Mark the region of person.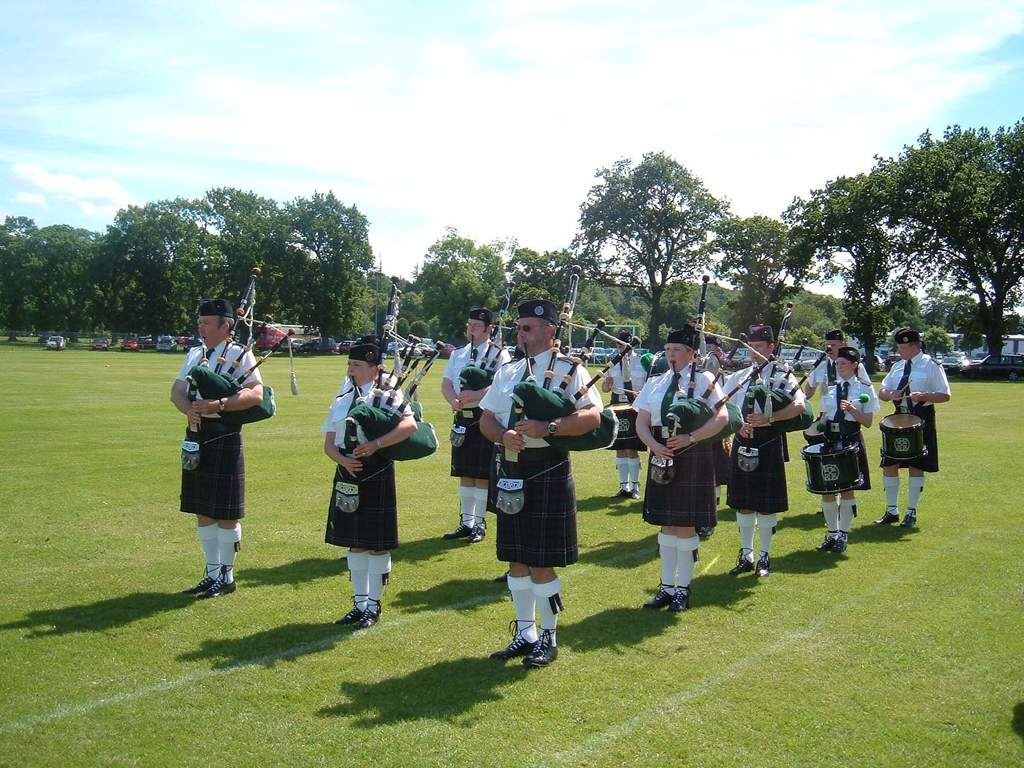
Region: [806, 330, 874, 518].
